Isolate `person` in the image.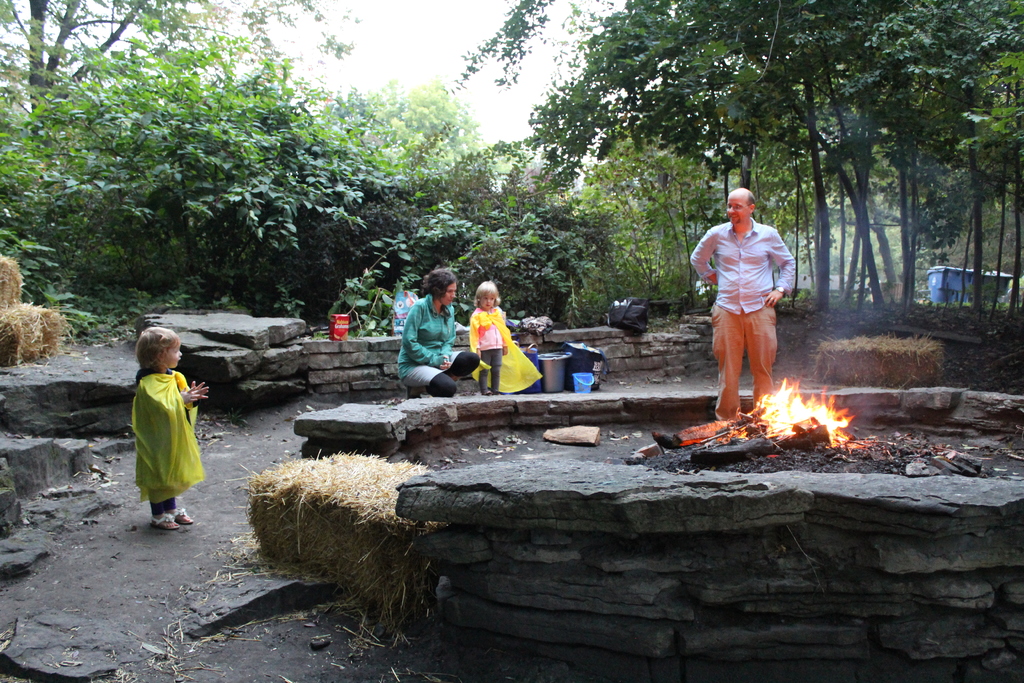
Isolated region: bbox=[470, 279, 508, 395].
